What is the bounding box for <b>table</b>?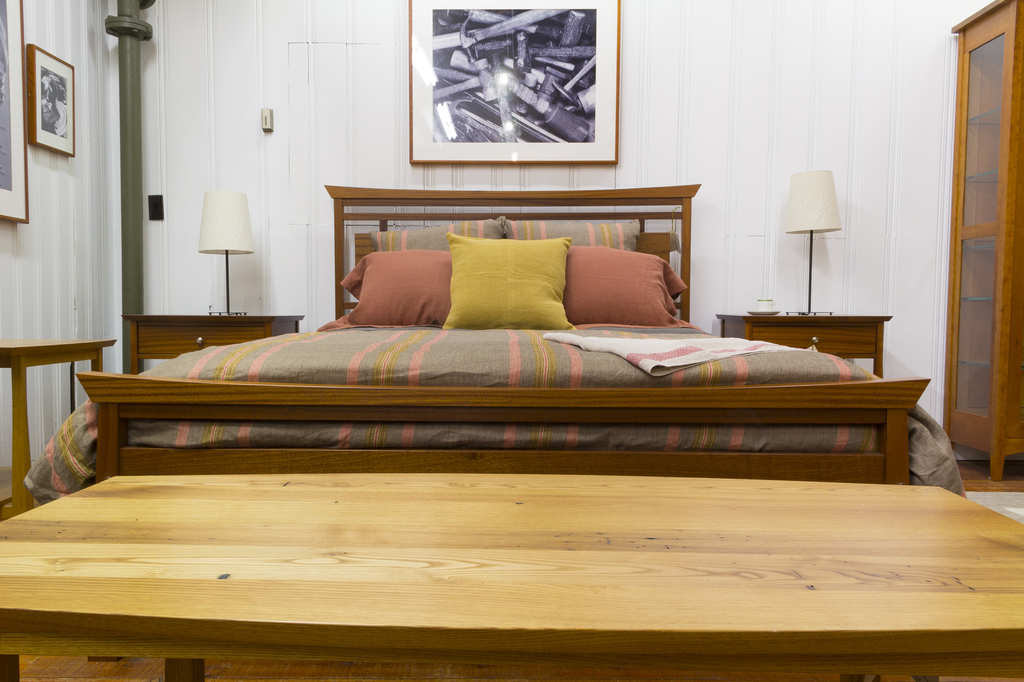
0 424 1023 653.
